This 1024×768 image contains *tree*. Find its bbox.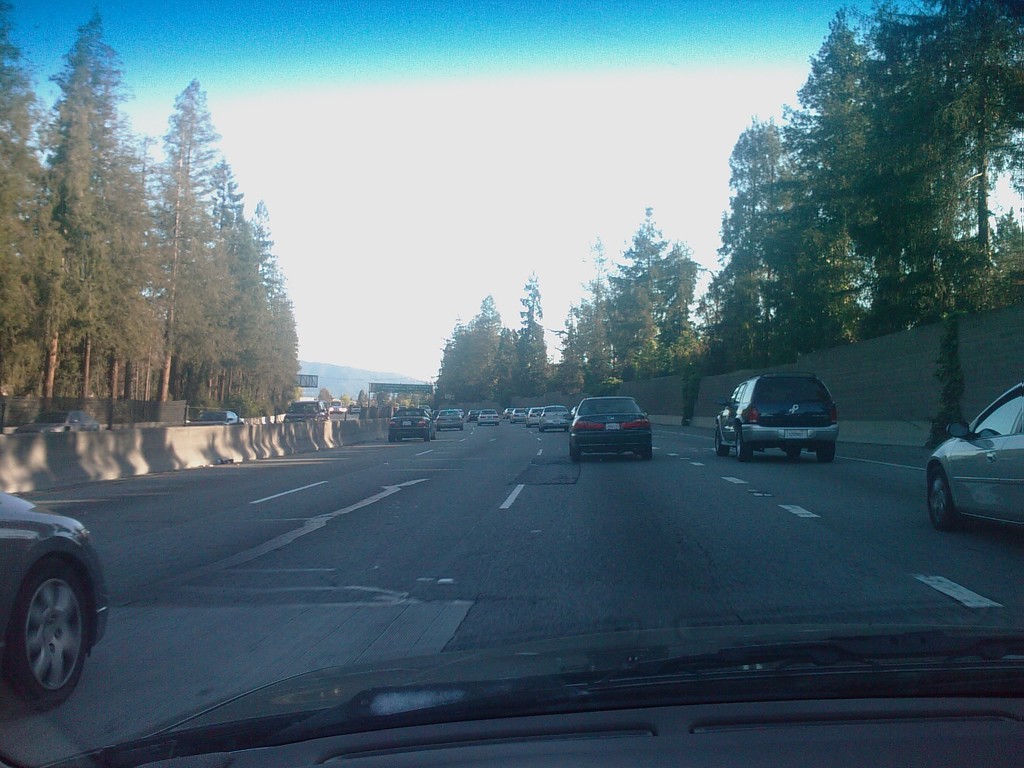
(141,87,297,415).
